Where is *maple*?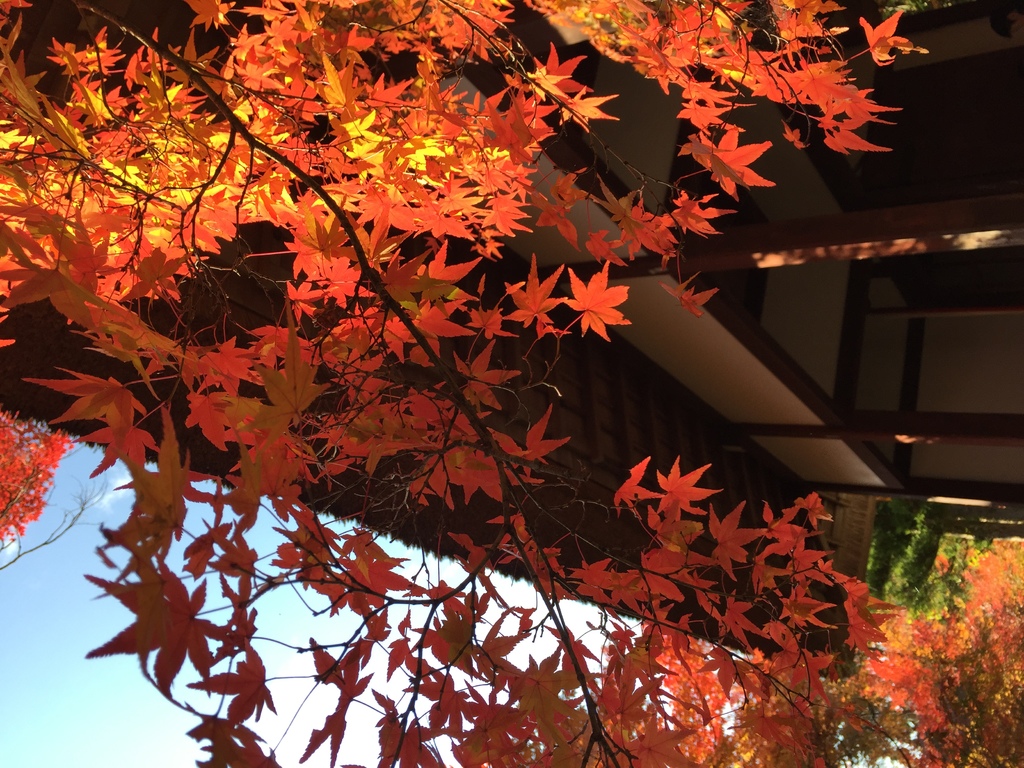
<bbox>557, 258, 633, 338</bbox>.
